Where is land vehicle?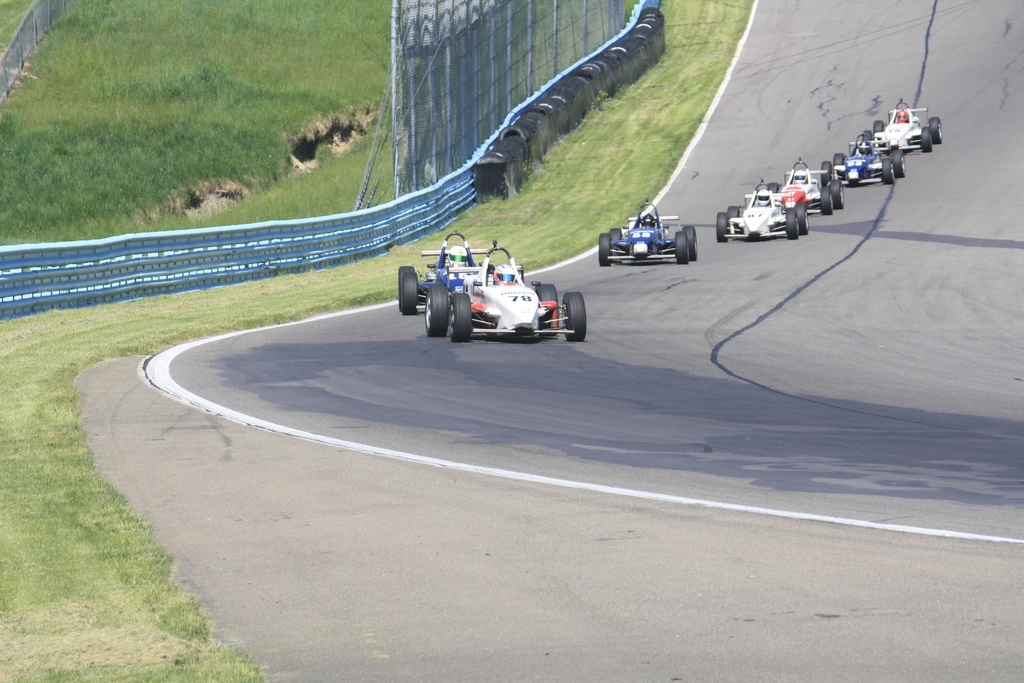
397 229 504 309.
